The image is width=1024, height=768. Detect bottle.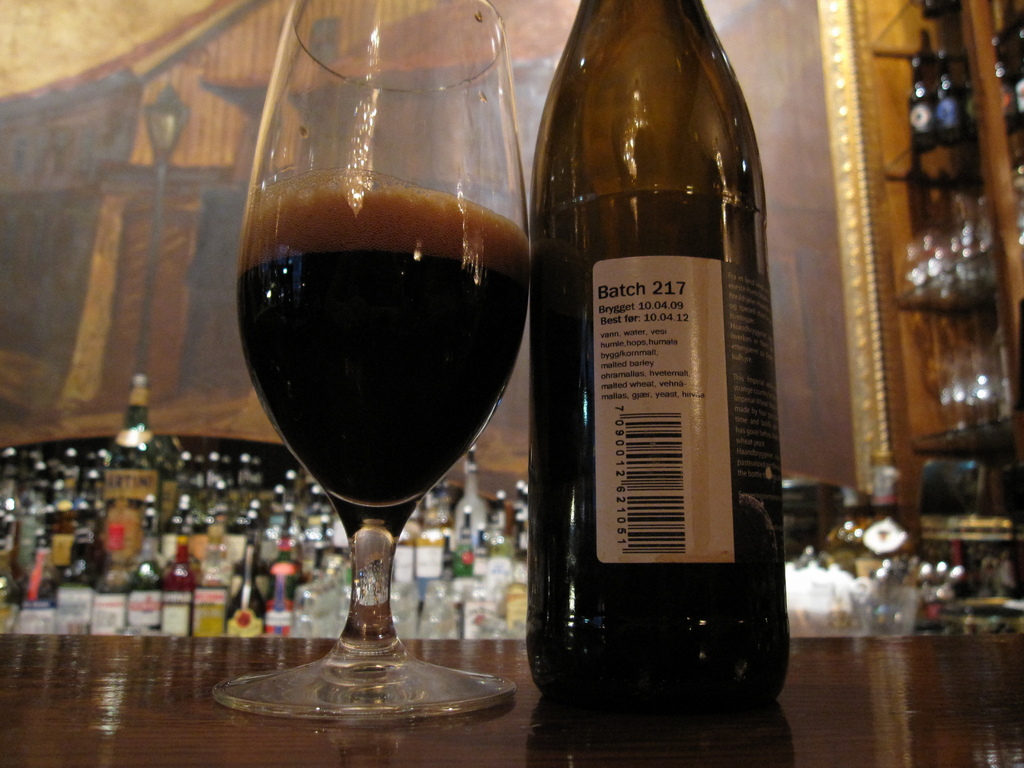
Detection: x1=993 y1=32 x2=1014 y2=126.
